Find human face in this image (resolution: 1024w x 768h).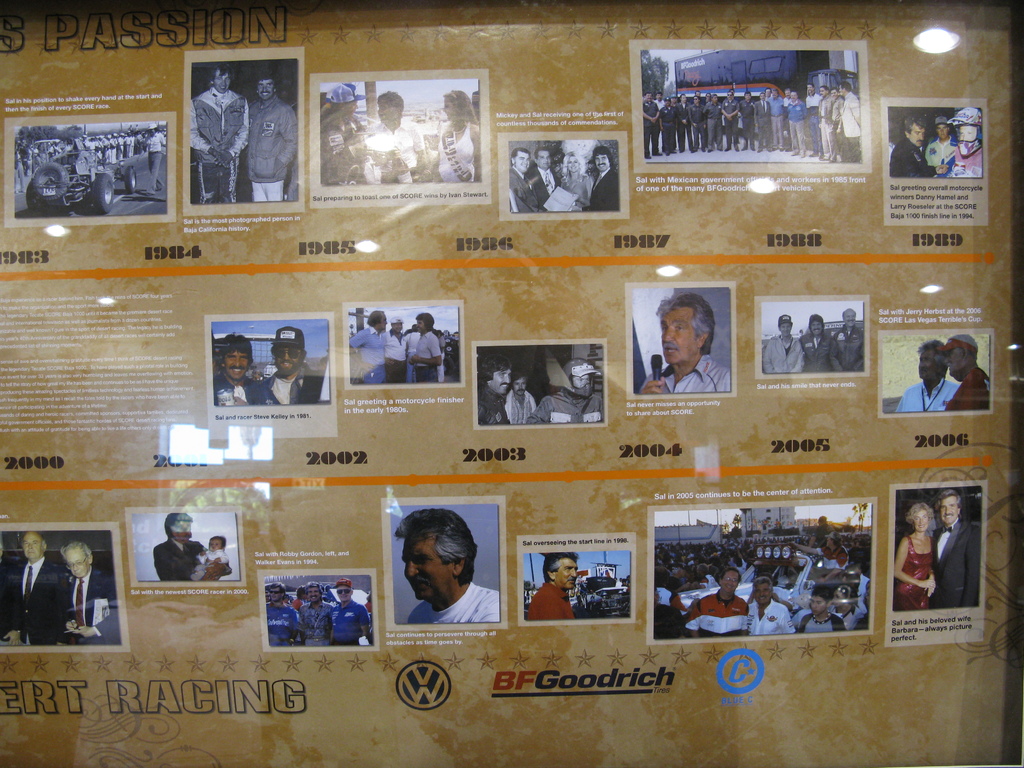
393/321/403/333.
